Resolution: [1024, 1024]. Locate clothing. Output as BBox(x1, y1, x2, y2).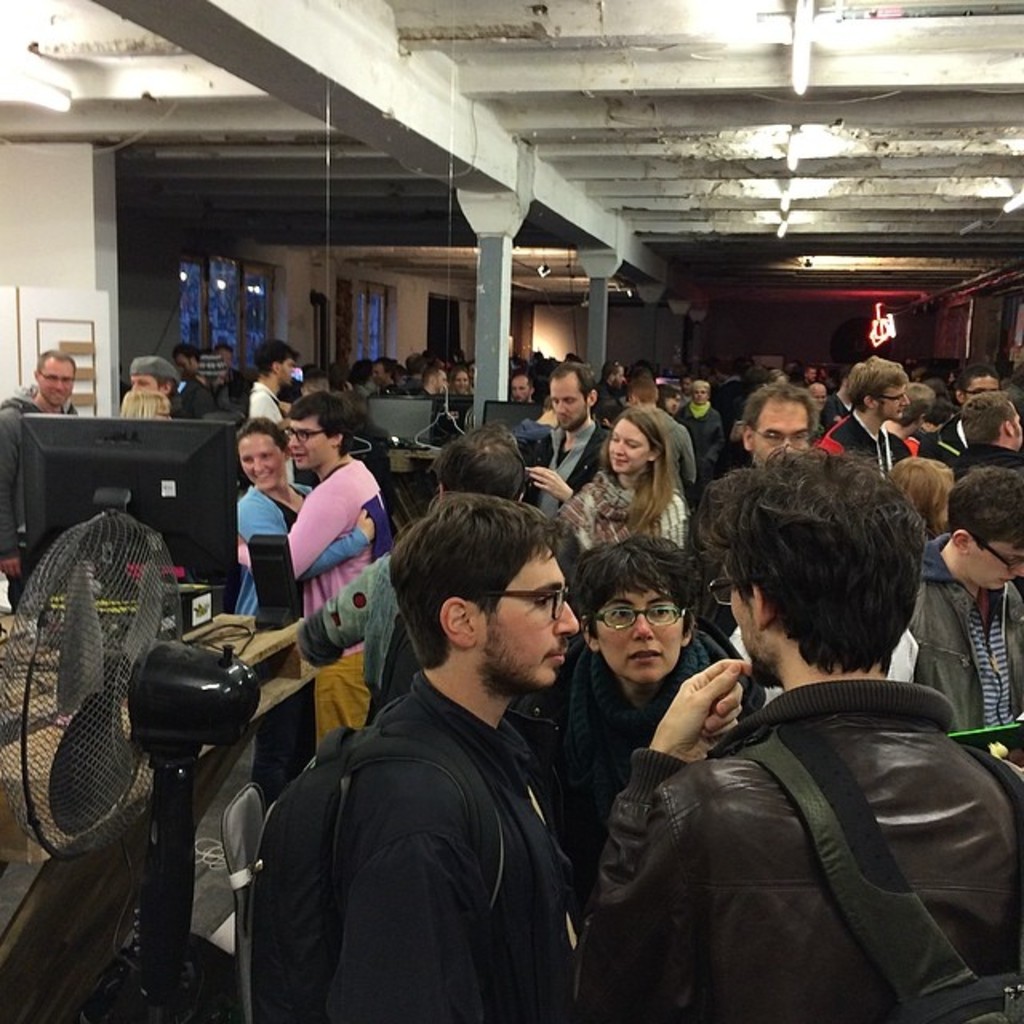
BBox(0, 387, 93, 603).
